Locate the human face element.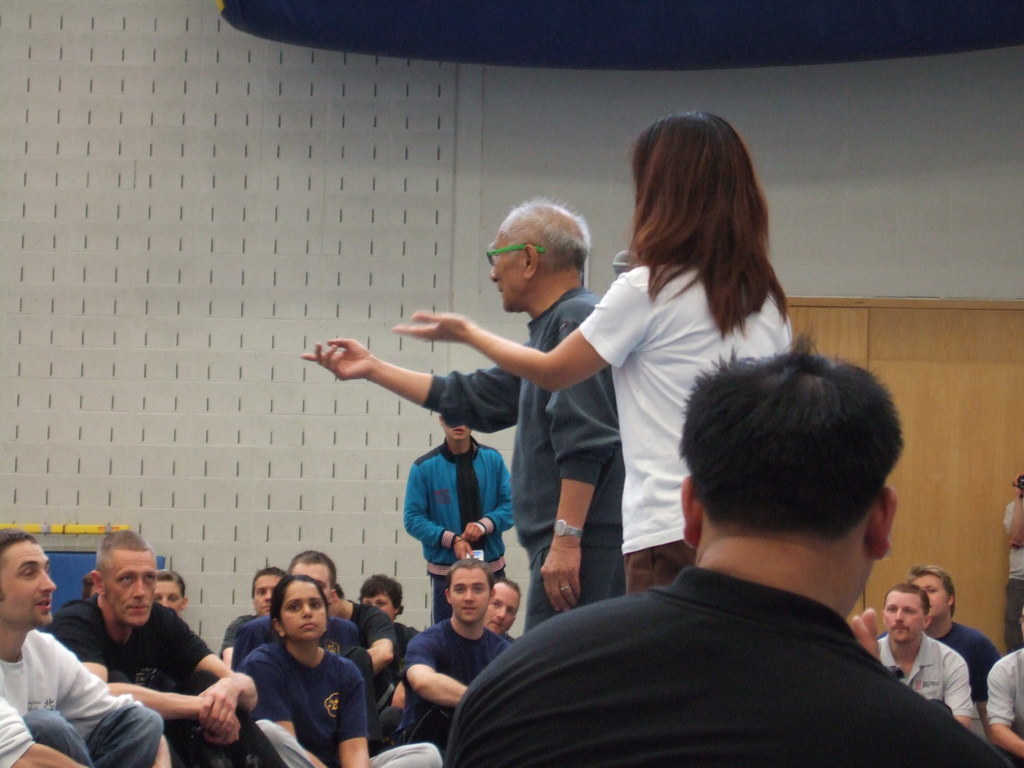
Element bbox: 489/232/532/313.
